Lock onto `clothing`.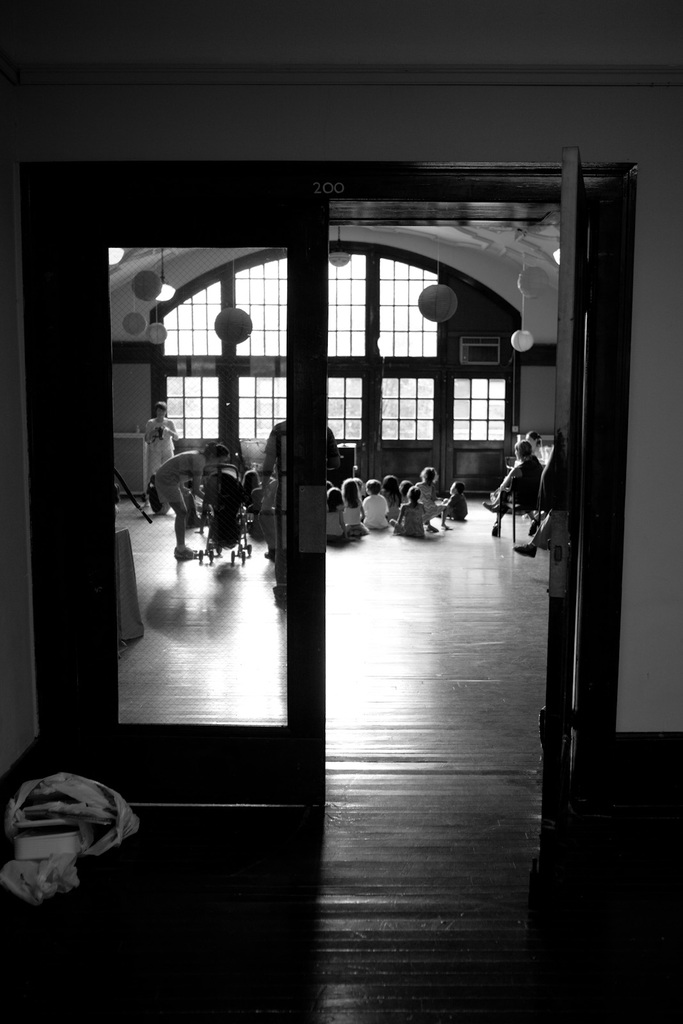
Locked: {"x1": 325, "y1": 493, "x2": 346, "y2": 547}.
